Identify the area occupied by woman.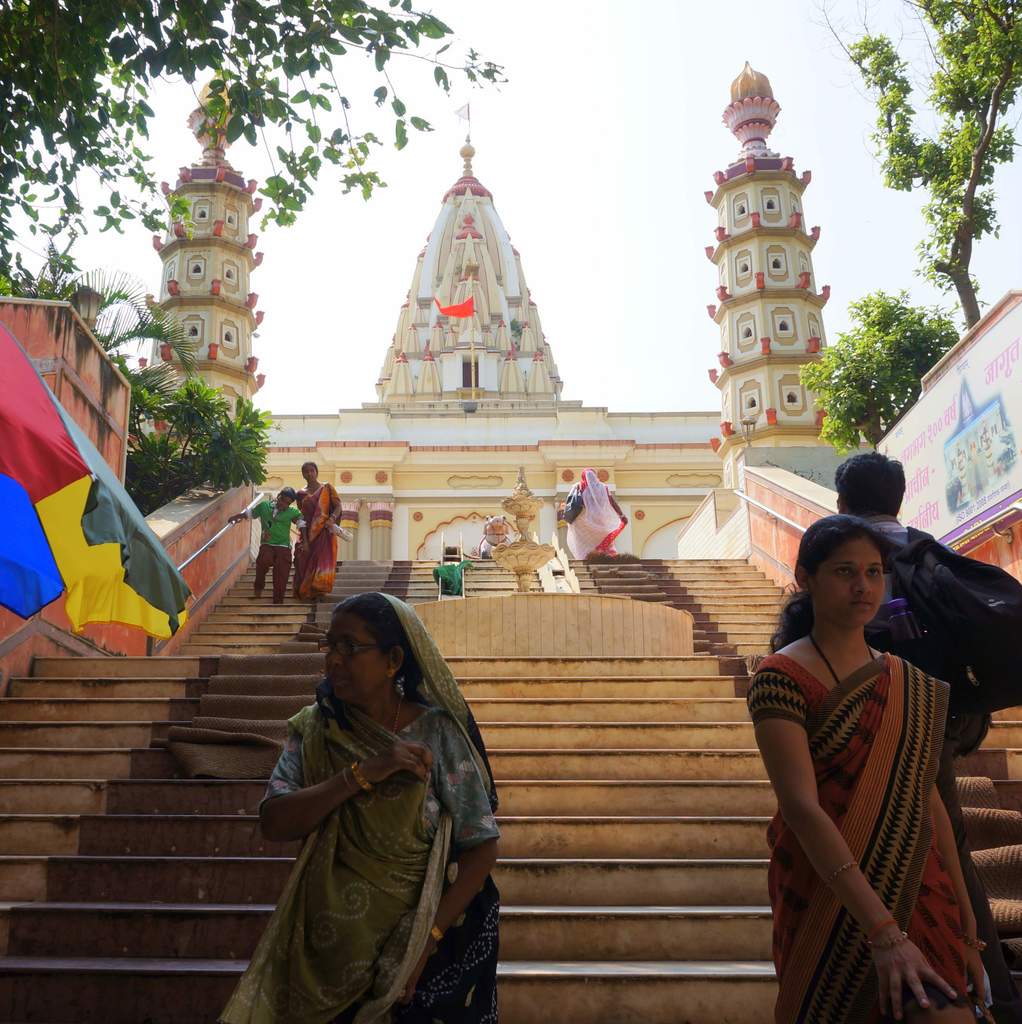
Area: Rect(241, 563, 514, 1020).
